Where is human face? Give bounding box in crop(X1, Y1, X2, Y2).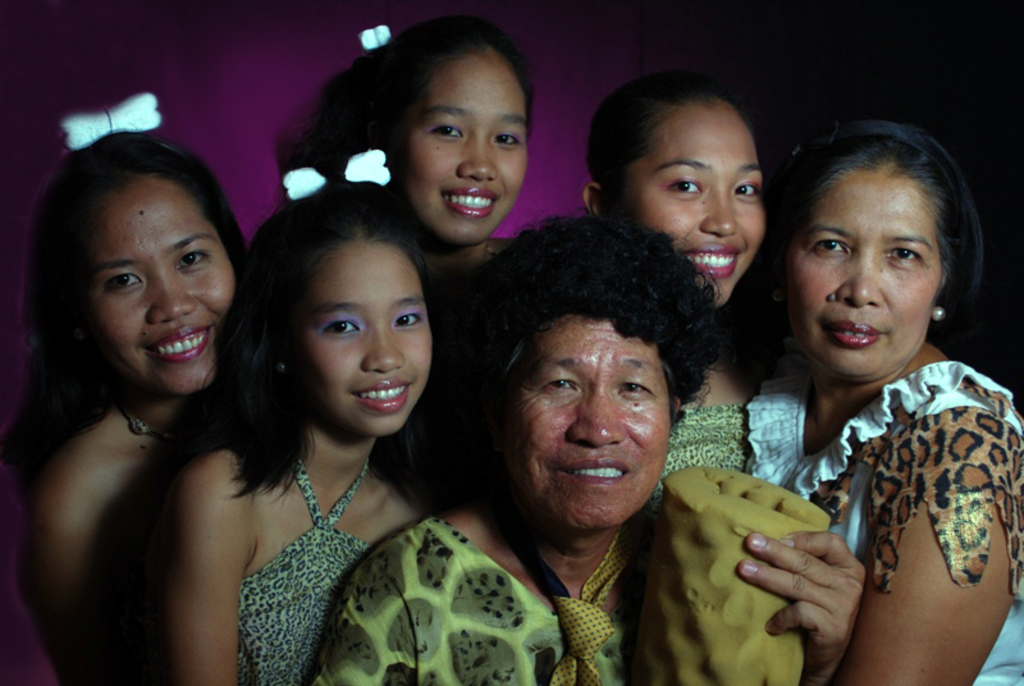
crop(520, 321, 675, 538).
